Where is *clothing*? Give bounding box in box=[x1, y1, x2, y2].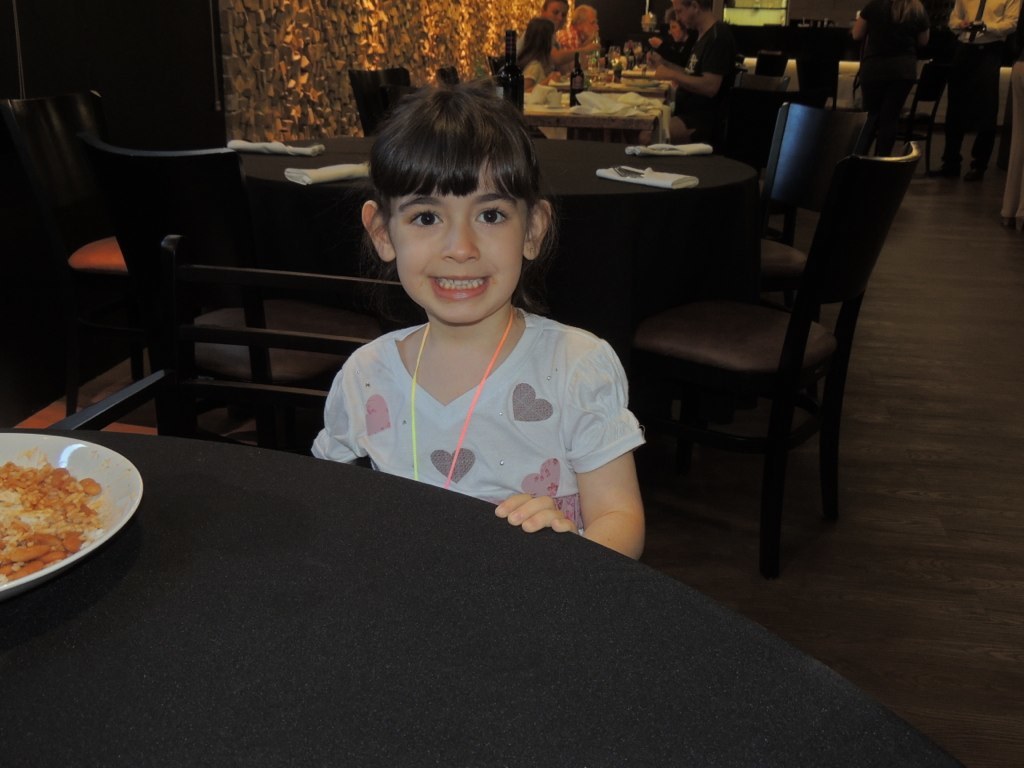
box=[516, 39, 543, 103].
